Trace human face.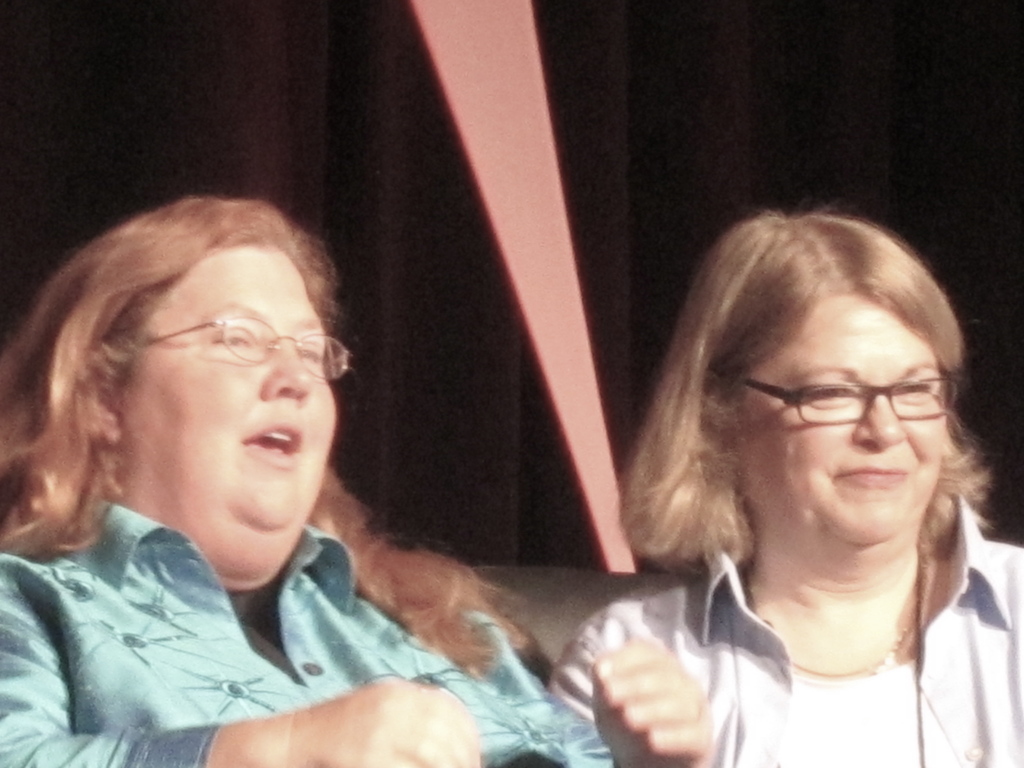
Traced to [x1=739, y1=304, x2=949, y2=554].
